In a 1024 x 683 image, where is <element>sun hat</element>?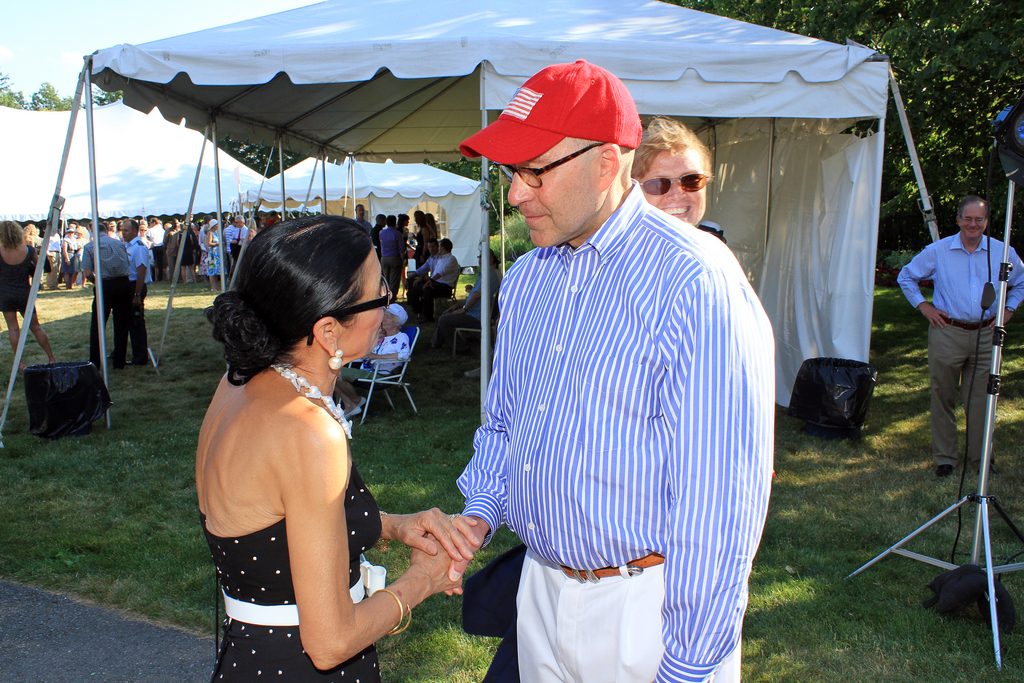
crop(108, 220, 120, 229).
